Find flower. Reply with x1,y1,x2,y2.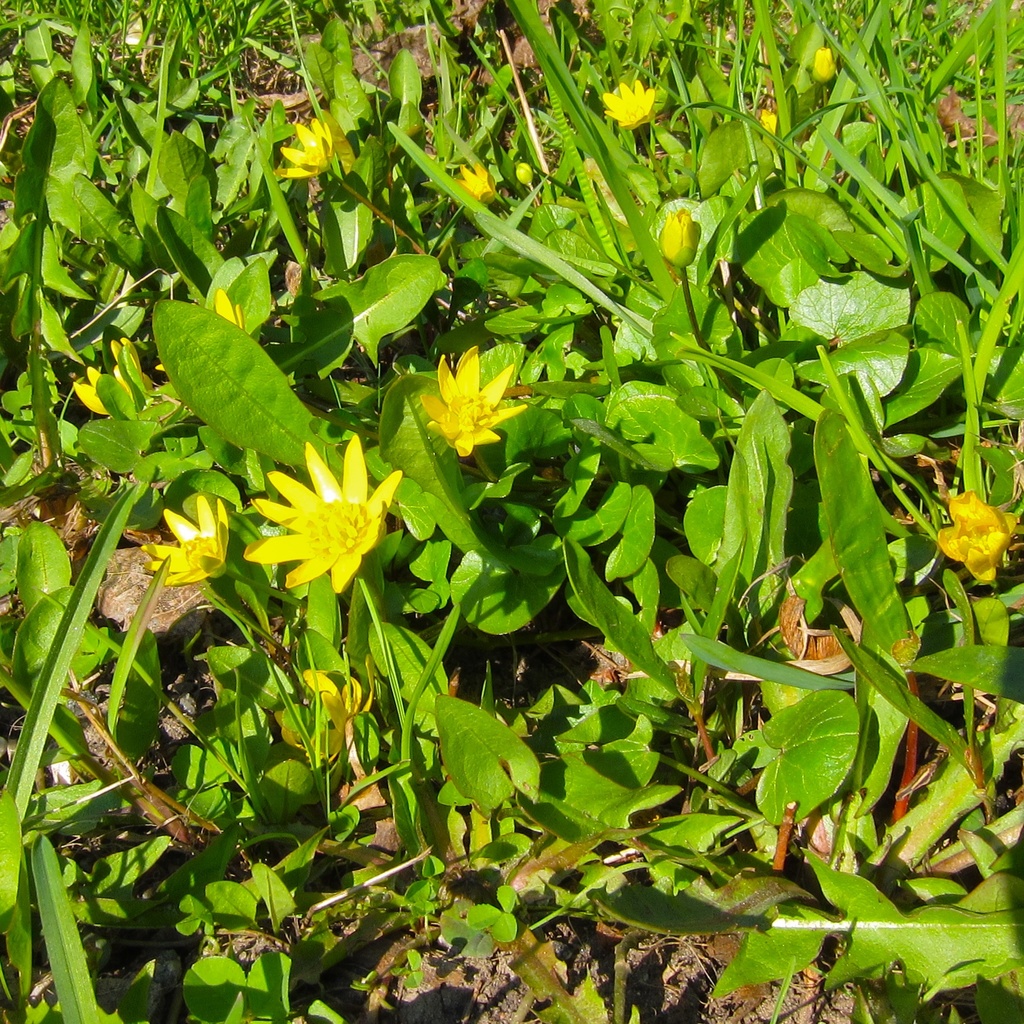
599,77,662,134.
